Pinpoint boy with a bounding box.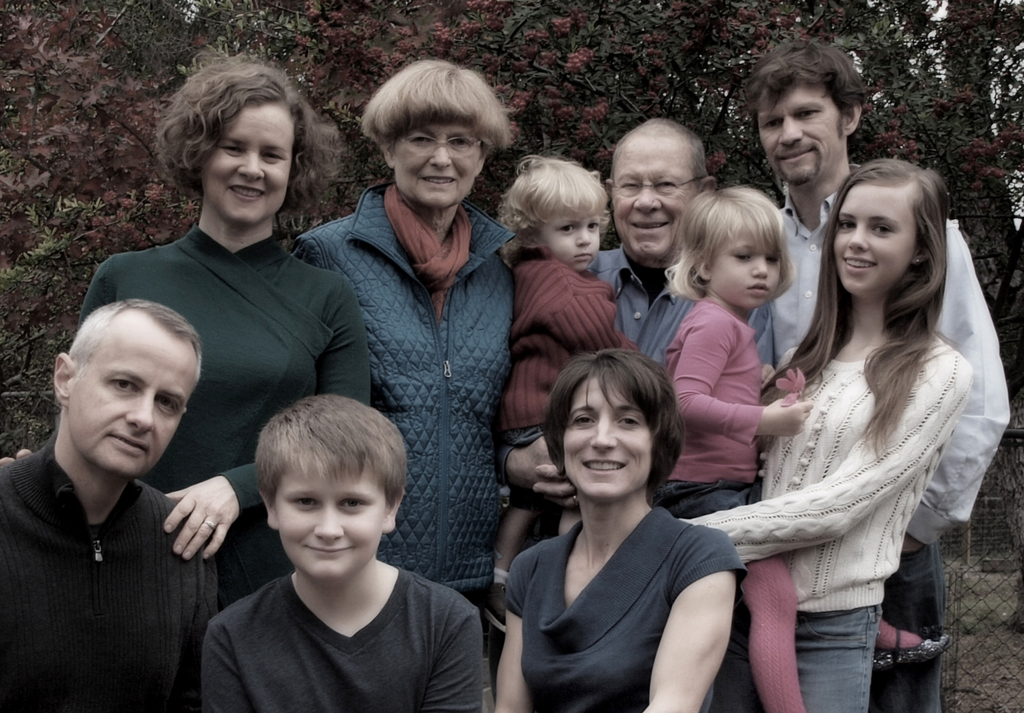
pyautogui.locateOnScreen(499, 154, 638, 635).
